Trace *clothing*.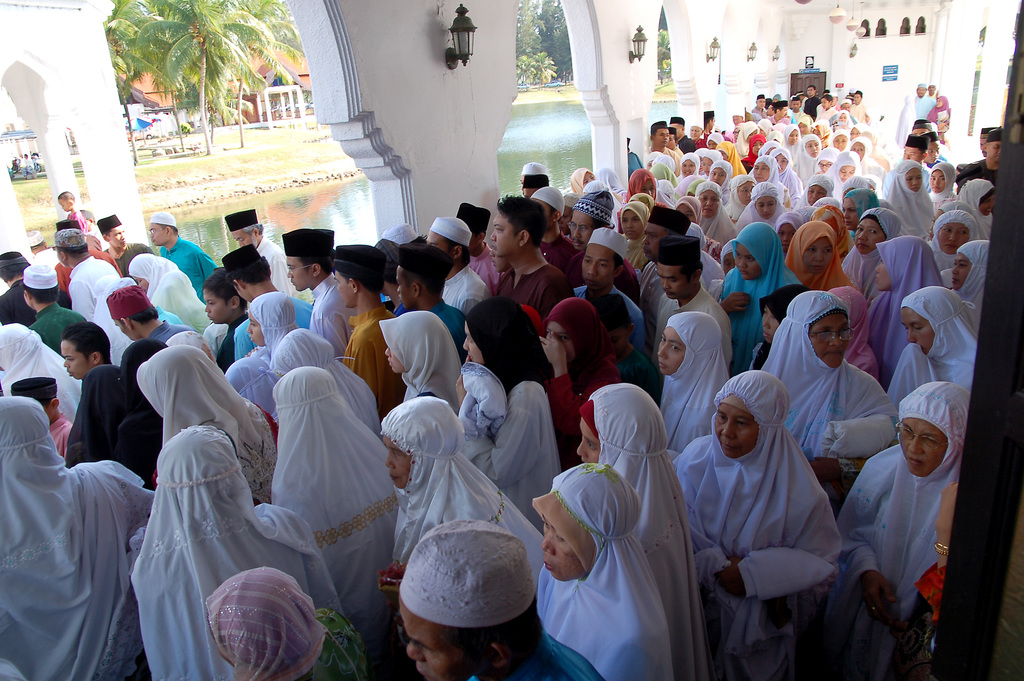
Traced to locate(530, 458, 686, 680).
